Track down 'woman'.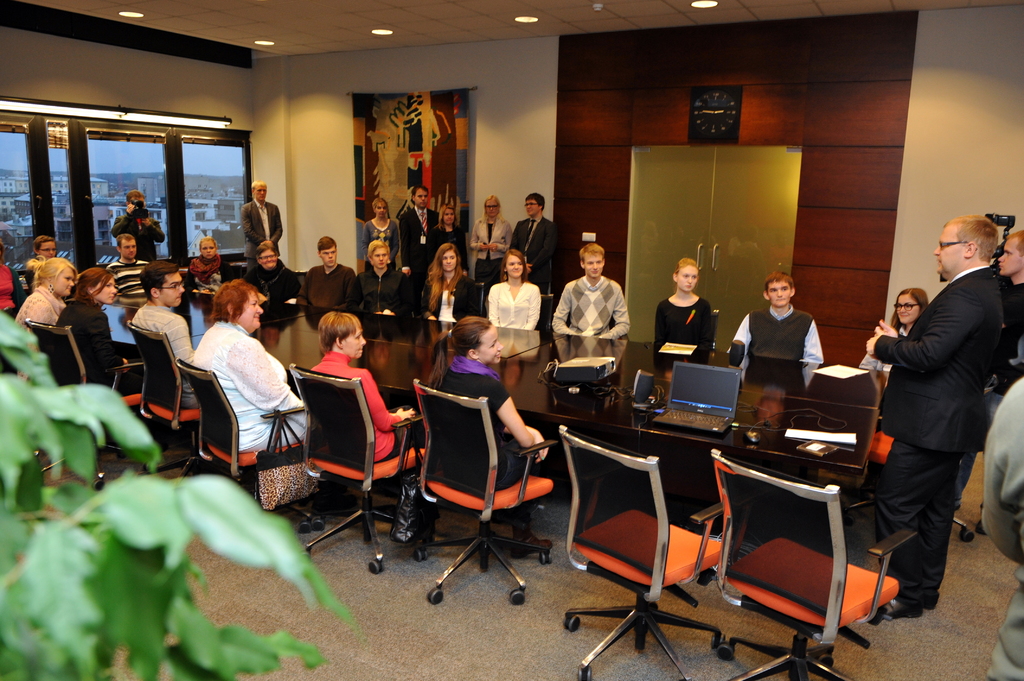
Tracked to <box>20,253,79,388</box>.
